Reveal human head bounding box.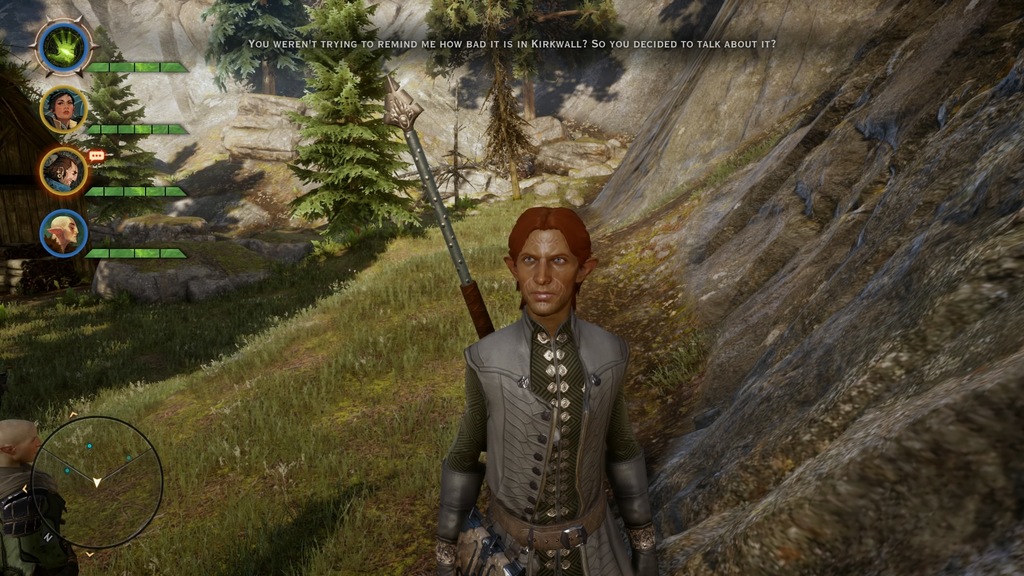
Revealed: 44 214 76 242.
